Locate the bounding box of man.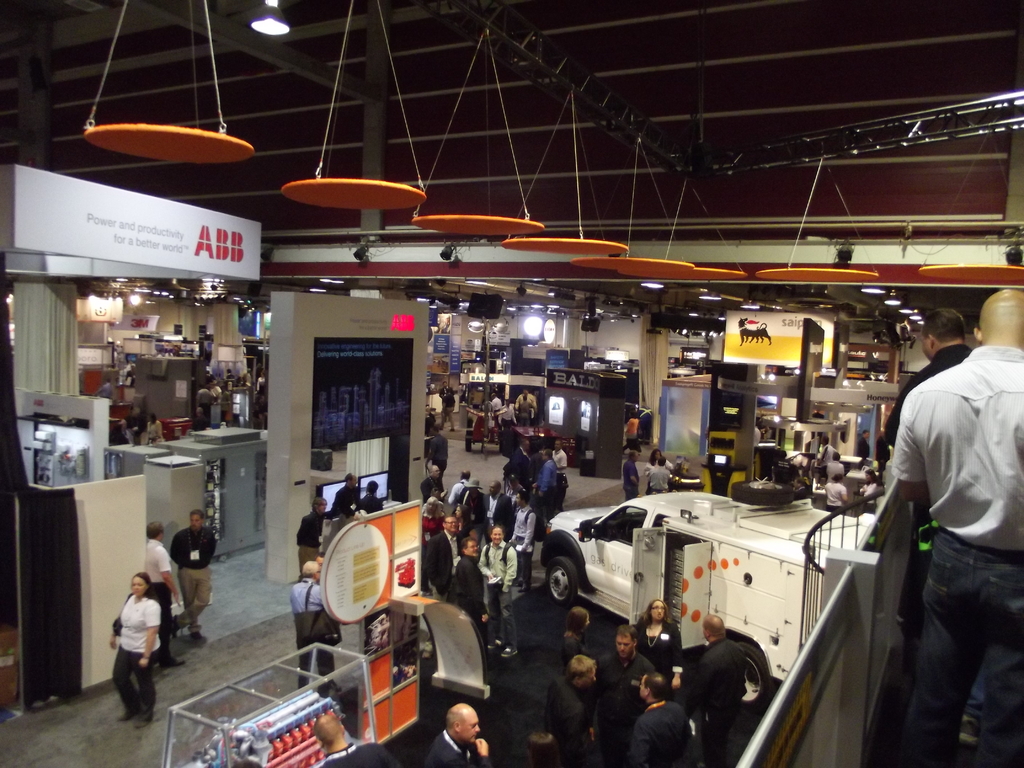
Bounding box: bbox(521, 394, 531, 426).
